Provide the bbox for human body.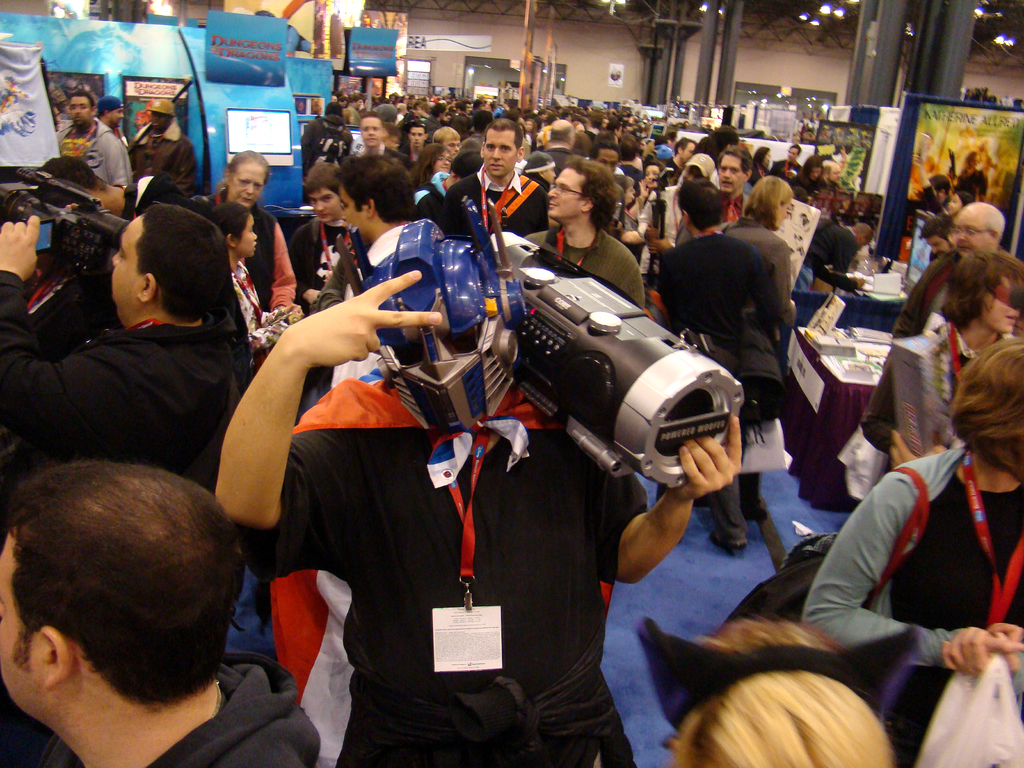
{"left": 803, "top": 333, "right": 1023, "bottom": 765}.
